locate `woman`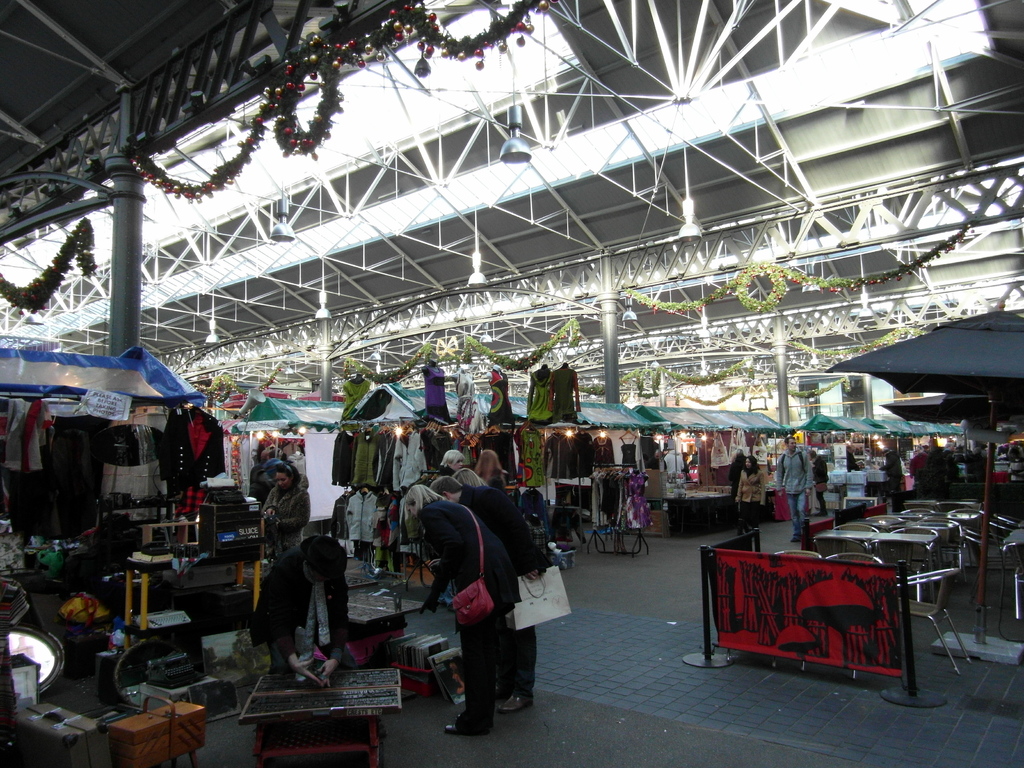
left=813, top=451, right=829, bottom=513
